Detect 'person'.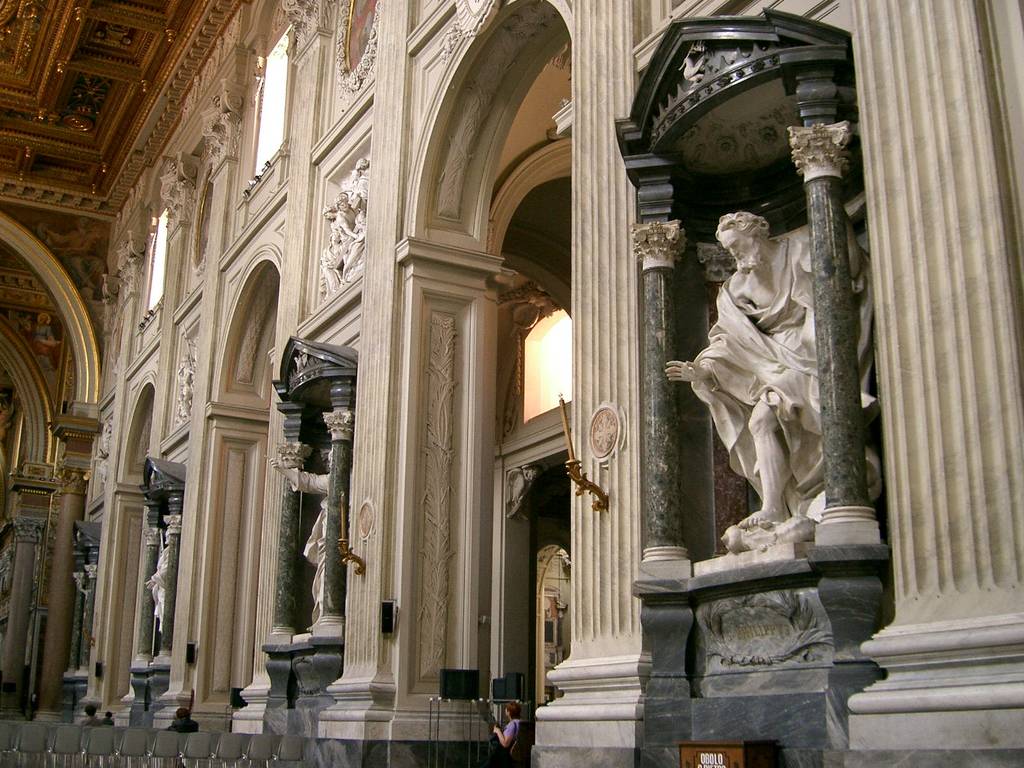
Detected at 145, 524, 170, 637.
